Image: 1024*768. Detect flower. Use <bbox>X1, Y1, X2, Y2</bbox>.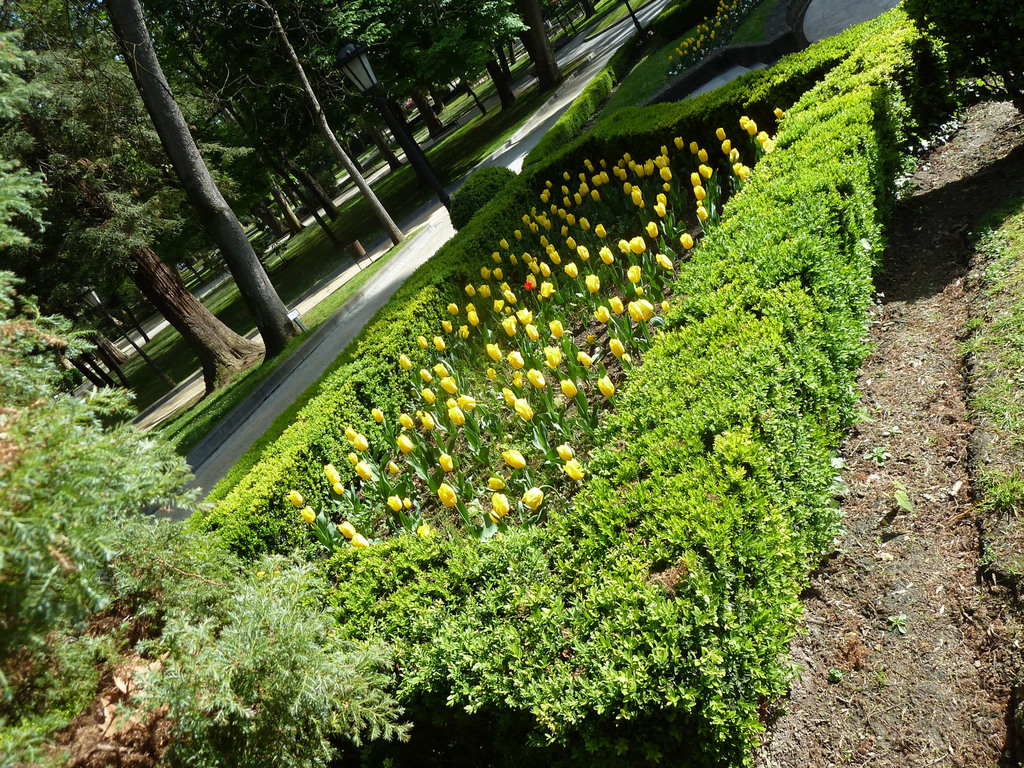
<bbox>500, 280, 511, 289</bbox>.
